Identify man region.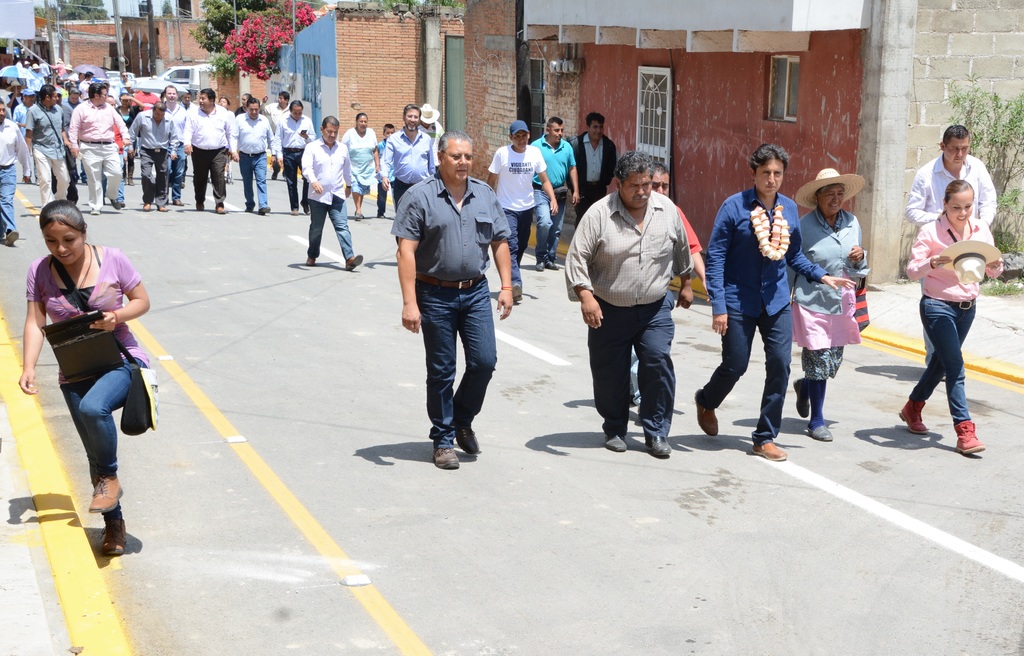
Region: [305,116,367,271].
